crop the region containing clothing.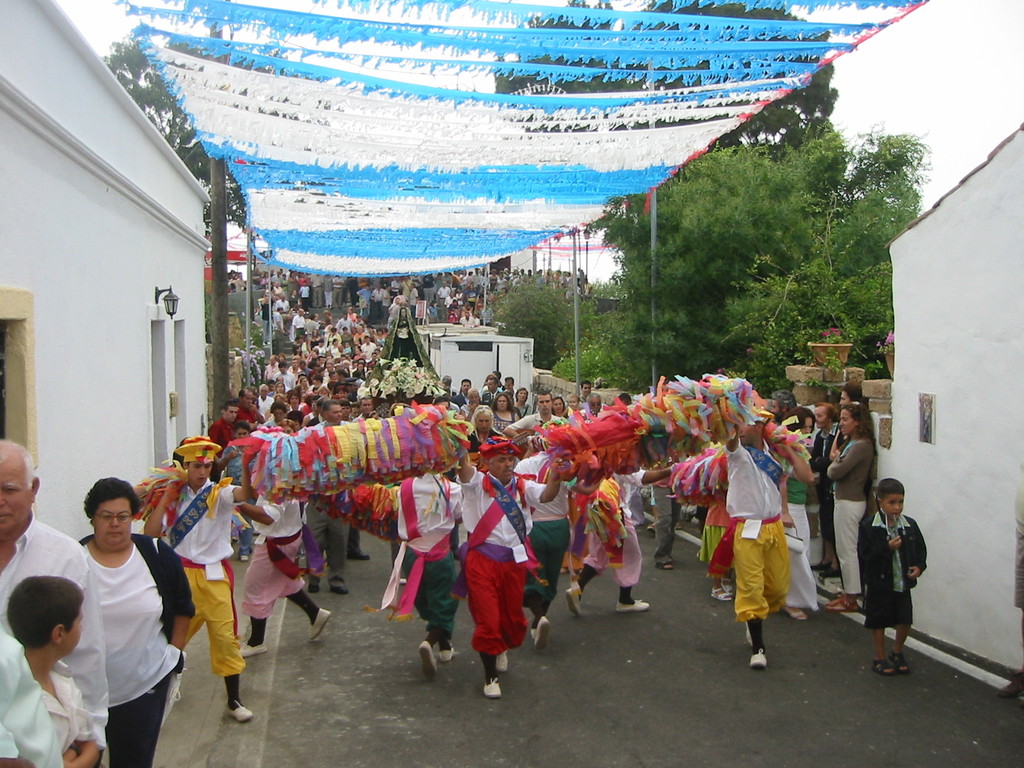
Crop region: <bbox>13, 671, 111, 767</bbox>.
